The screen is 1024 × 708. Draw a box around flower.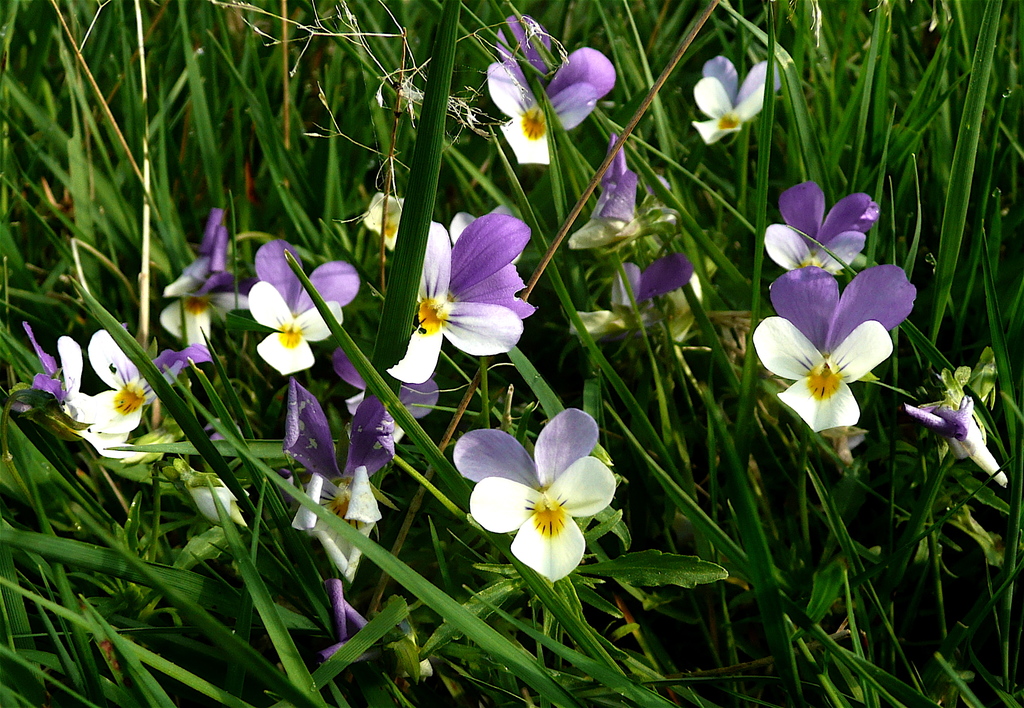
BBox(67, 325, 180, 447).
